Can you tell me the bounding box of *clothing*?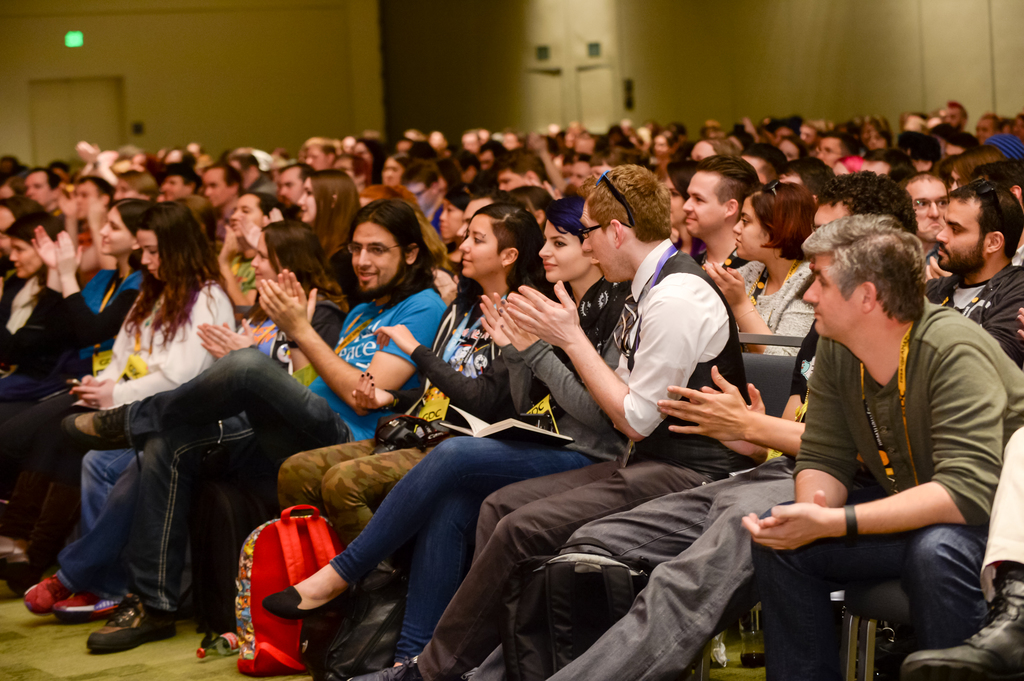
x1=768 y1=291 x2=1023 y2=680.
